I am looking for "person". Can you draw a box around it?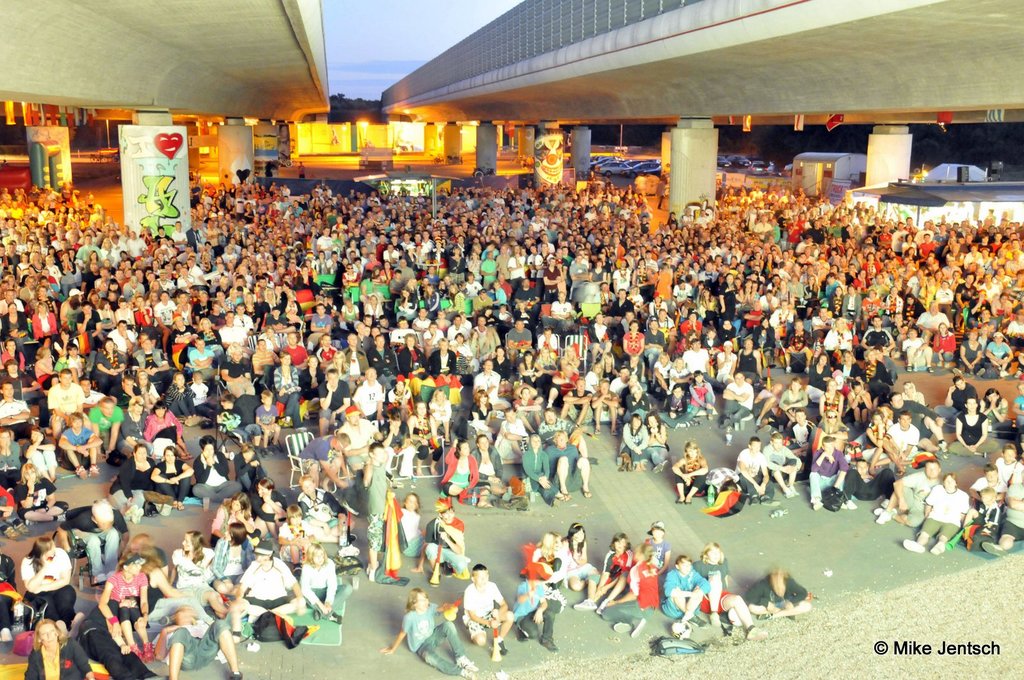
Sure, the bounding box is [606,287,636,326].
